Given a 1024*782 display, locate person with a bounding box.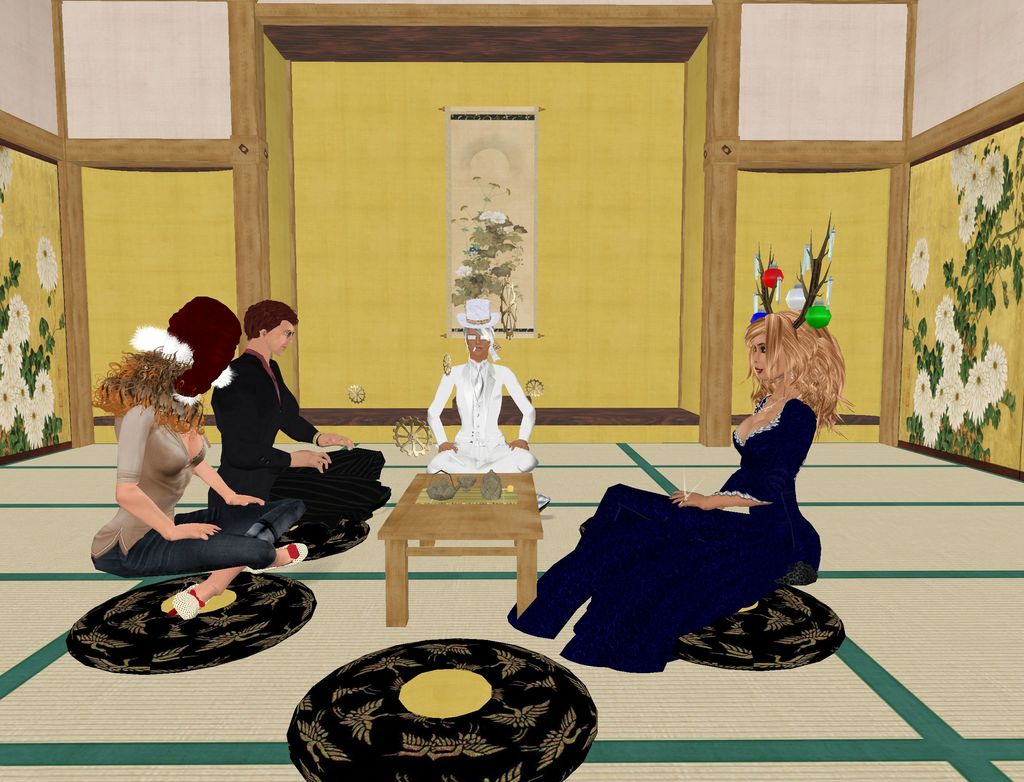
Located: region(90, 299, 309, 618).
